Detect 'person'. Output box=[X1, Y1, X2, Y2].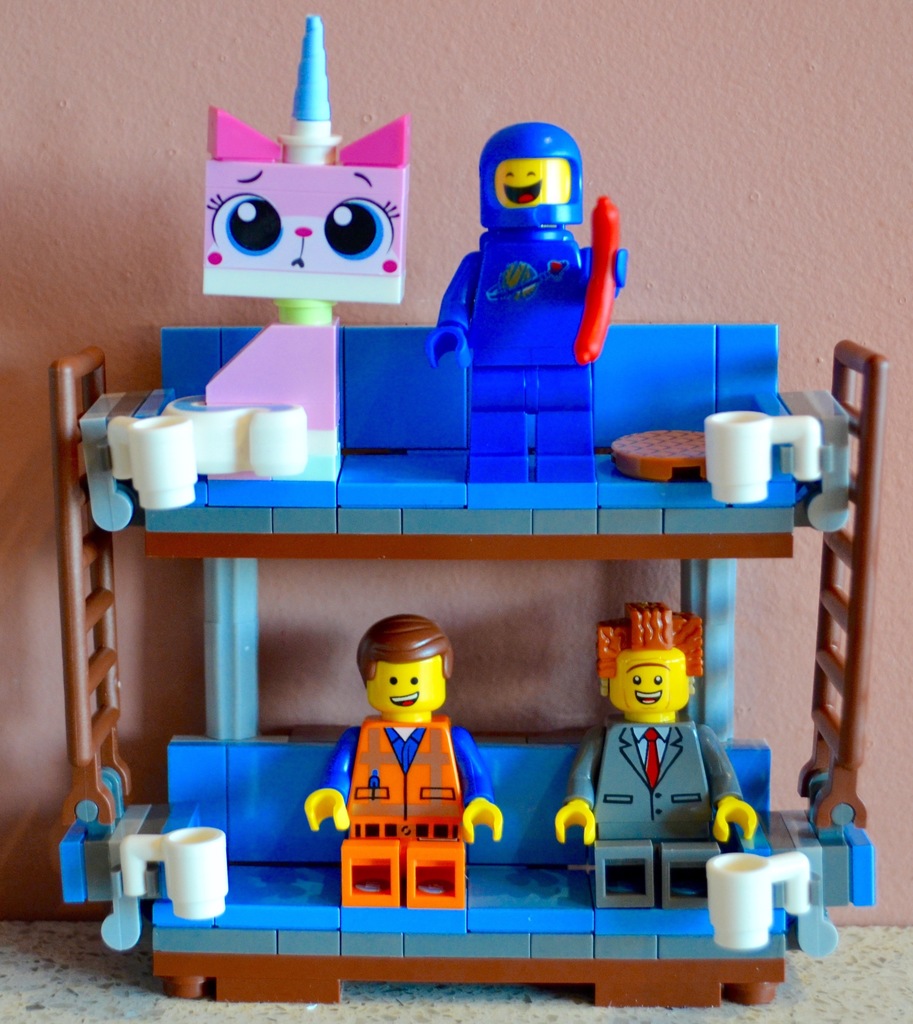
box=[431, 120, 627, 480].
